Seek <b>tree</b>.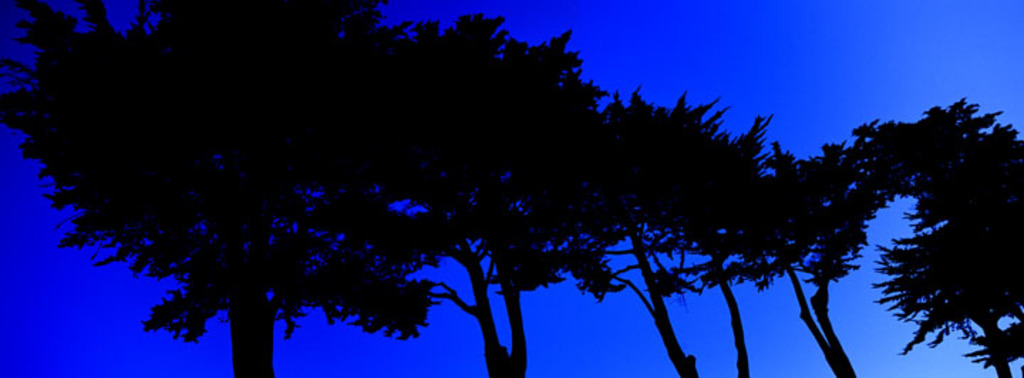
box=[831, 119, 1023, 377].
